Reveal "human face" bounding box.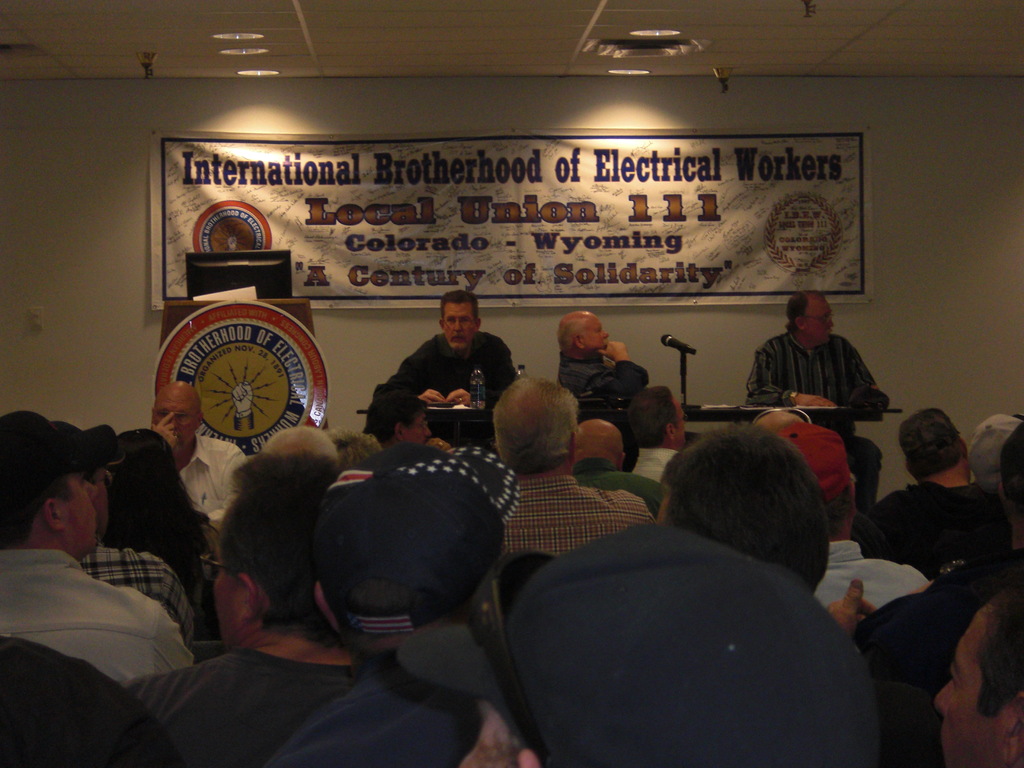
Revealed: (left=215, top=553, right=247, bottom=645).
